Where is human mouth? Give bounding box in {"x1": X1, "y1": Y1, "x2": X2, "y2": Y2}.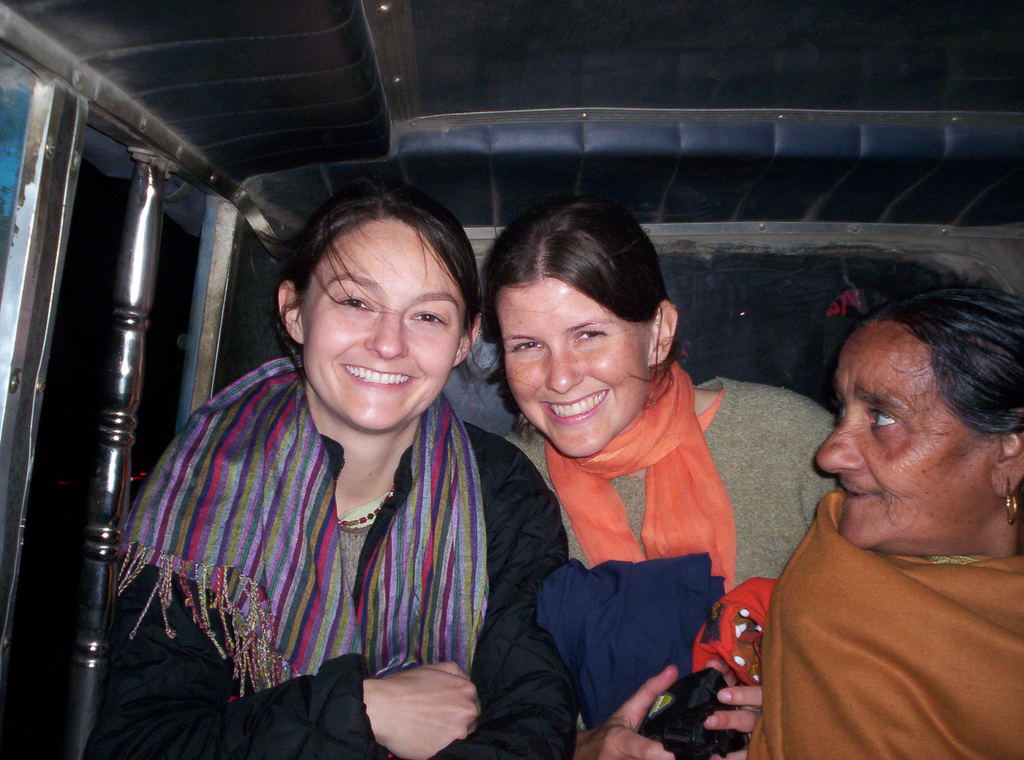
{"x1": 843, "y1": 481, "x2": 881, "y2": 513}.
